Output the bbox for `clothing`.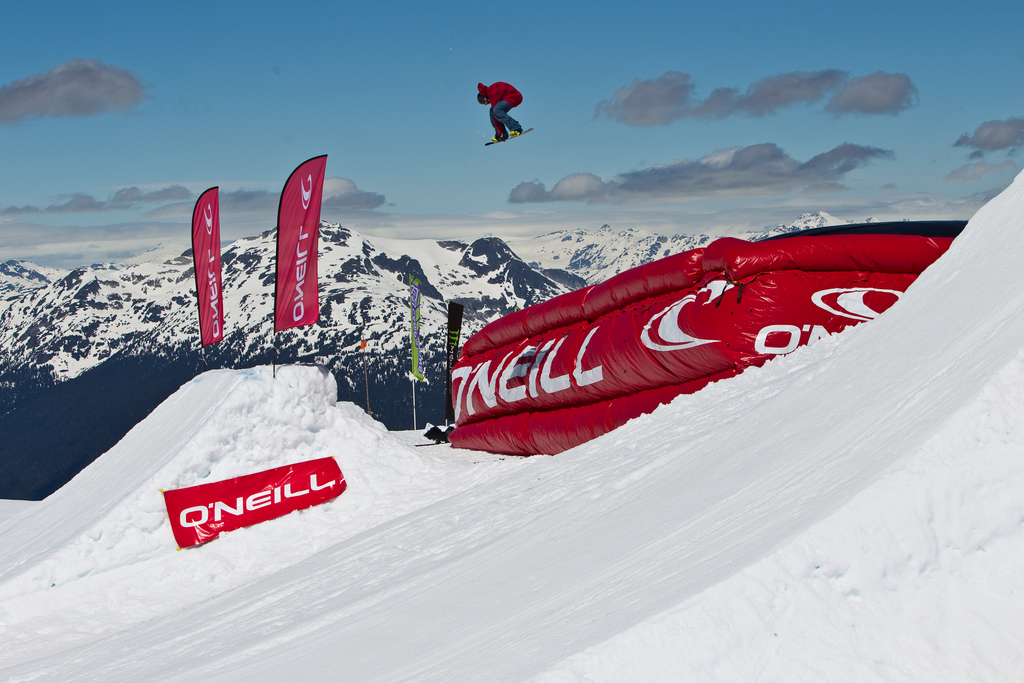
478,83,522,136.
